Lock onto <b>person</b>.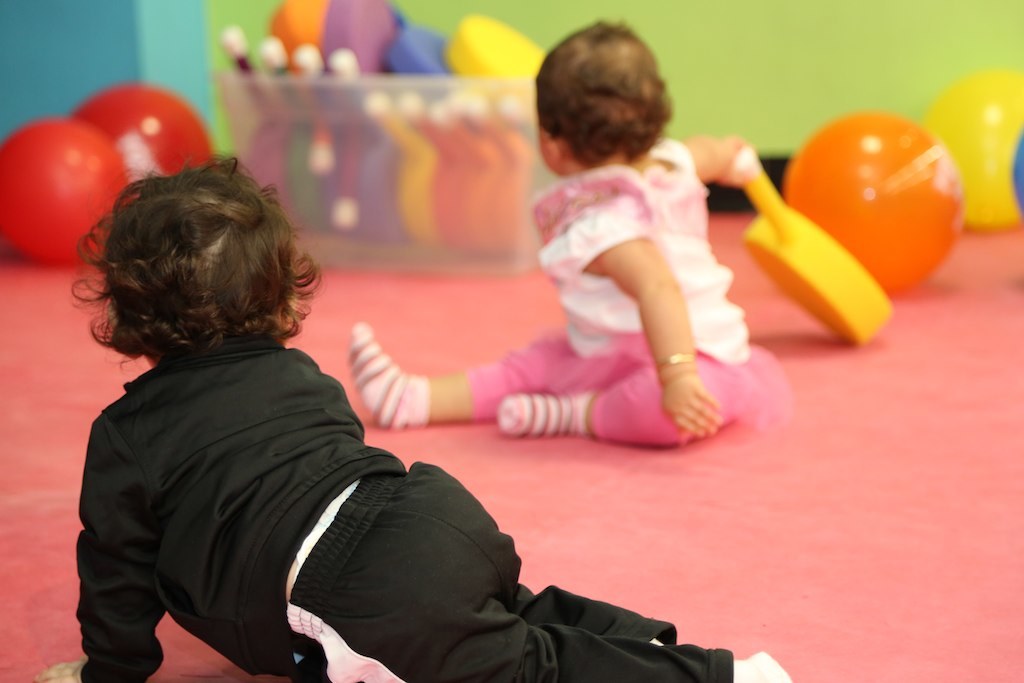
Locked: {"left": 341, "top": 21, "right": 751, "bottom": 446}.
